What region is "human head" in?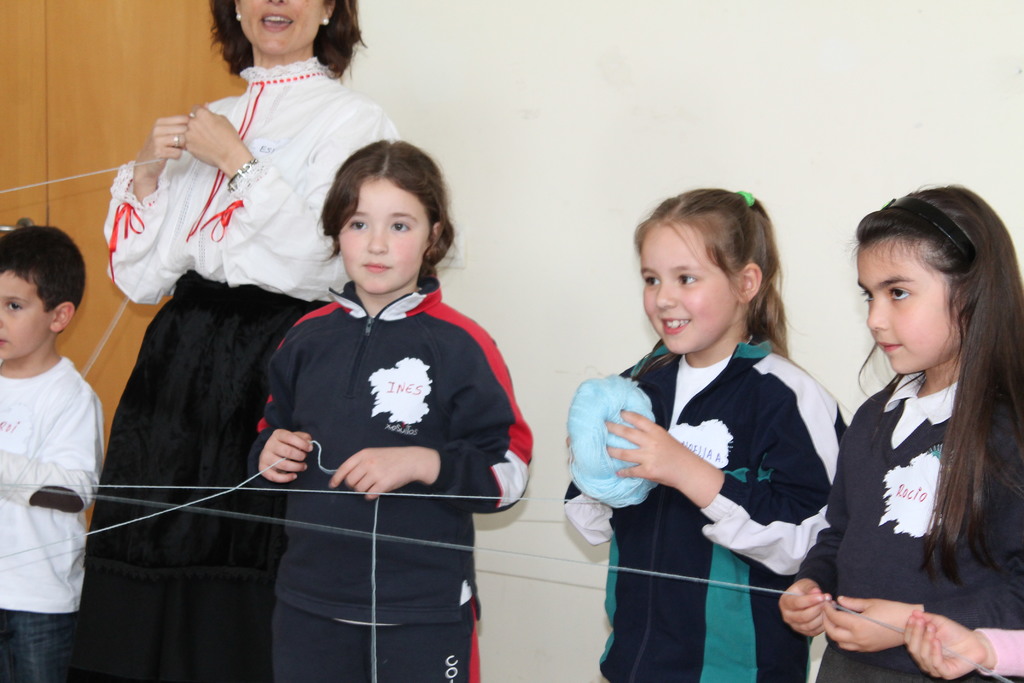
l=859, t=186, r=1023, b=374.
